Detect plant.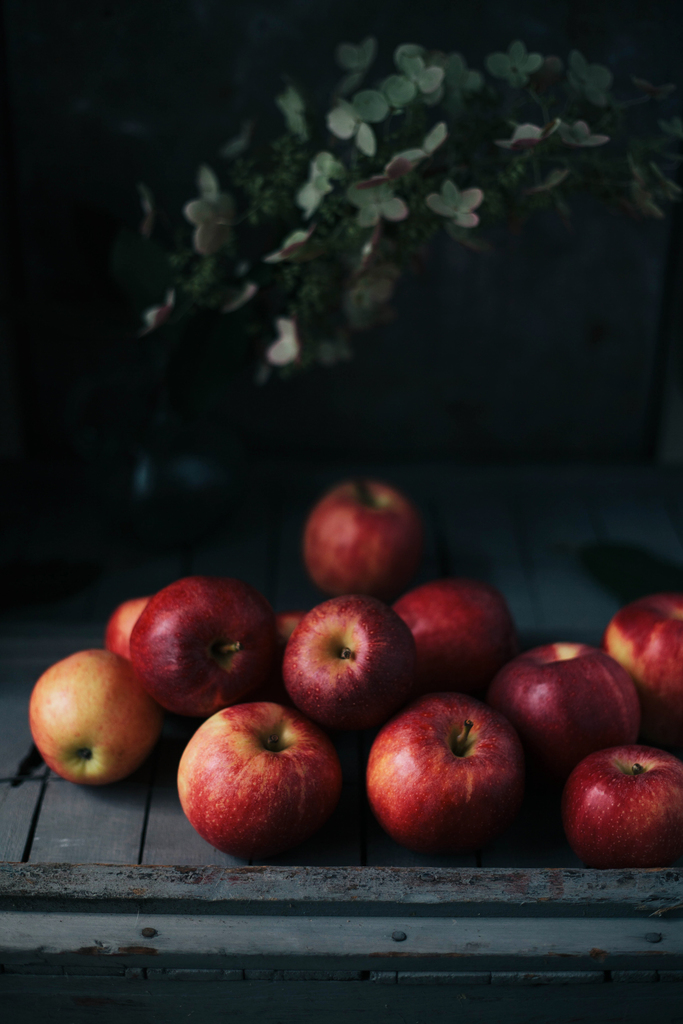
Detected at x1=117 y1=60 x2=654 y2=406.
